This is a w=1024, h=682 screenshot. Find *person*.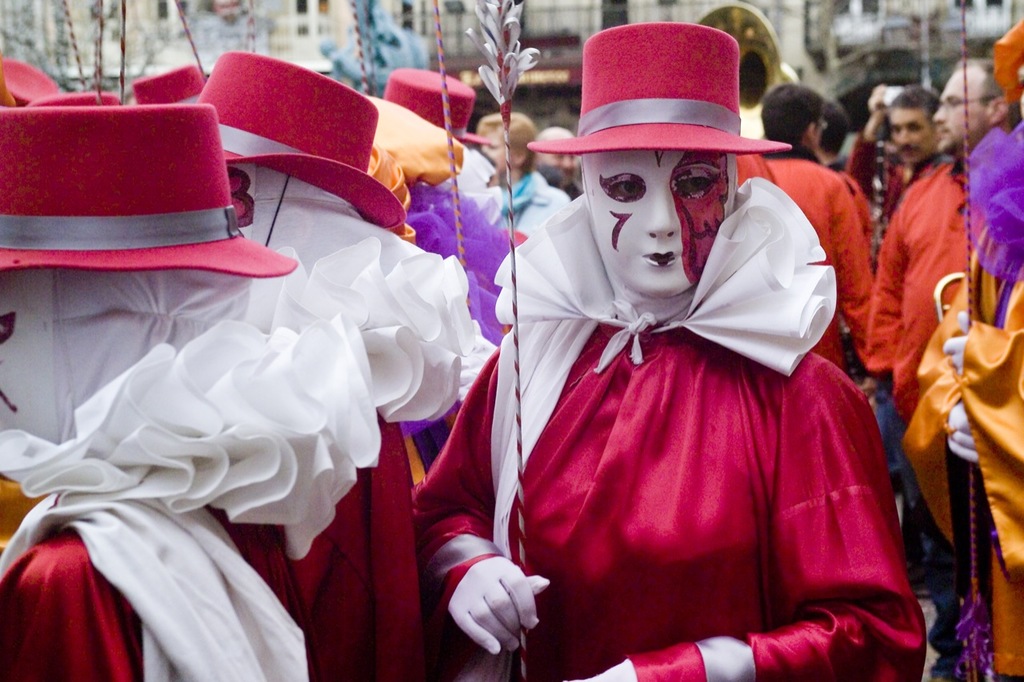
Bounding box: 754 78 874 374.
